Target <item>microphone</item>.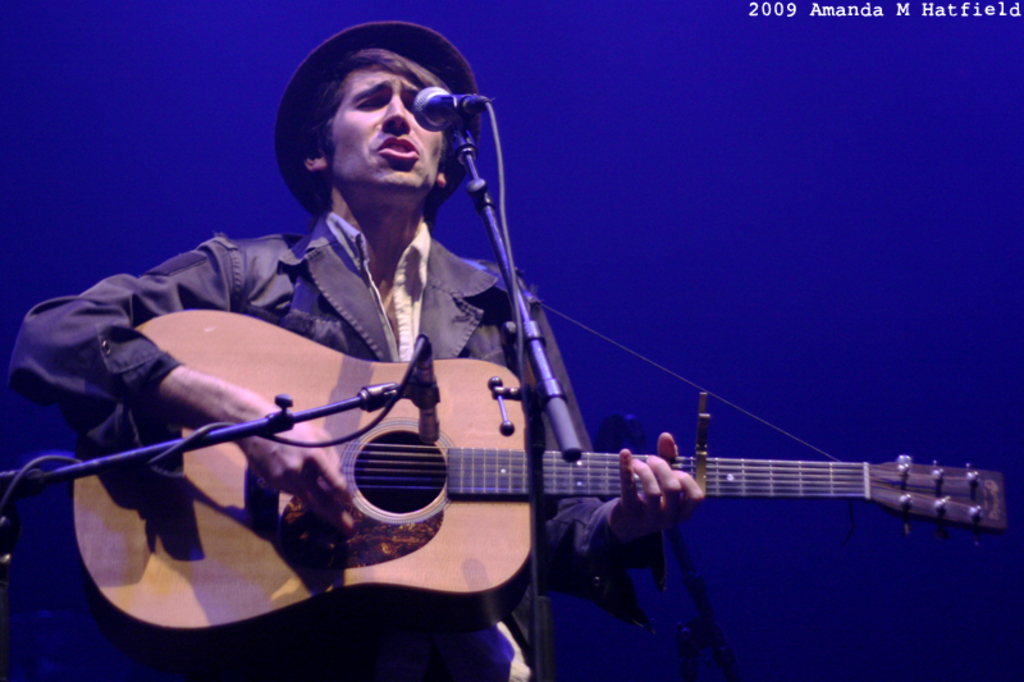
Target region: x1=408 y1=82 x2=488 y2=132.
